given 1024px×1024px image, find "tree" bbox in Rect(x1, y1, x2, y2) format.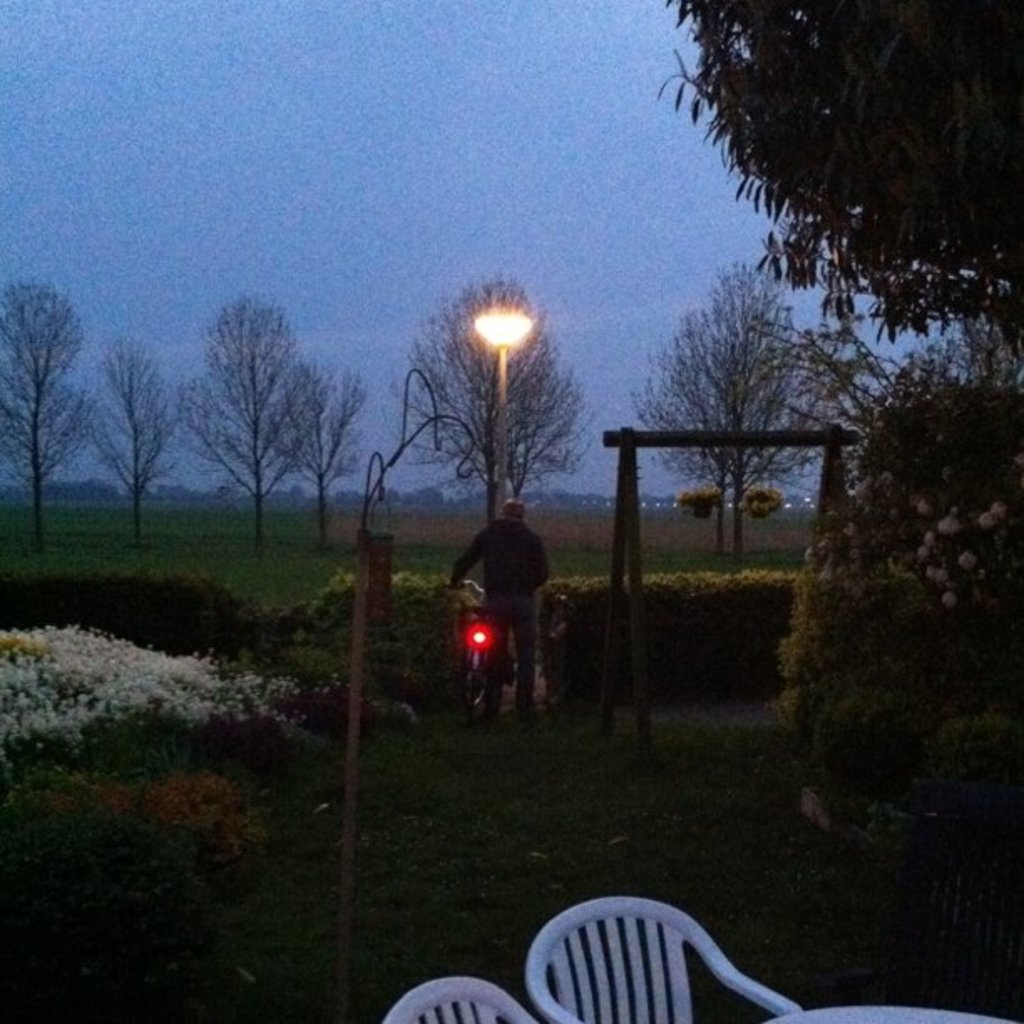
Rect(398, 266, 591, 540).
